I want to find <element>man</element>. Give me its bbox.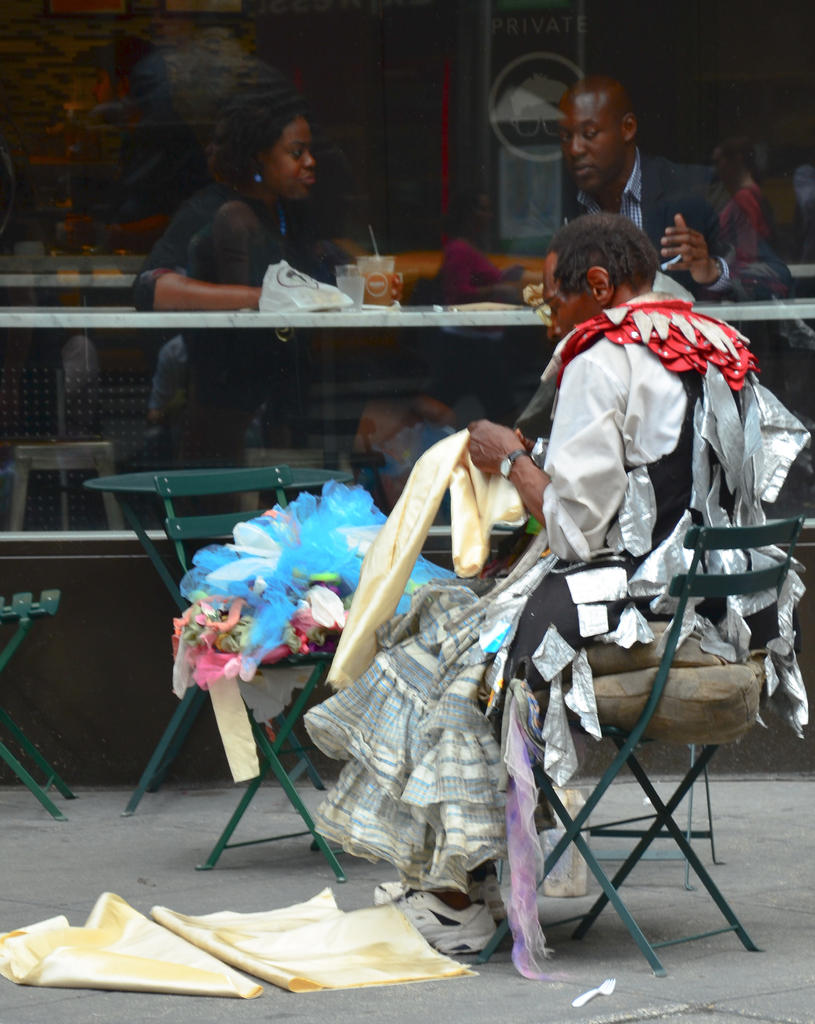
303,209,792,945.
